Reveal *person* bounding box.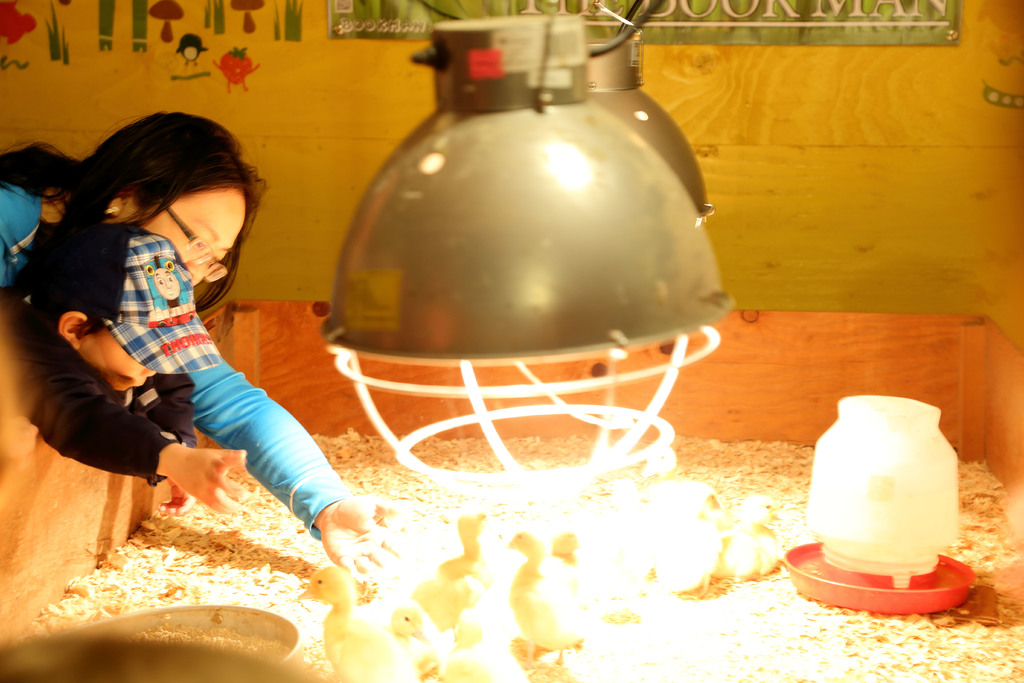
Revealed: (0,220,255,520).
